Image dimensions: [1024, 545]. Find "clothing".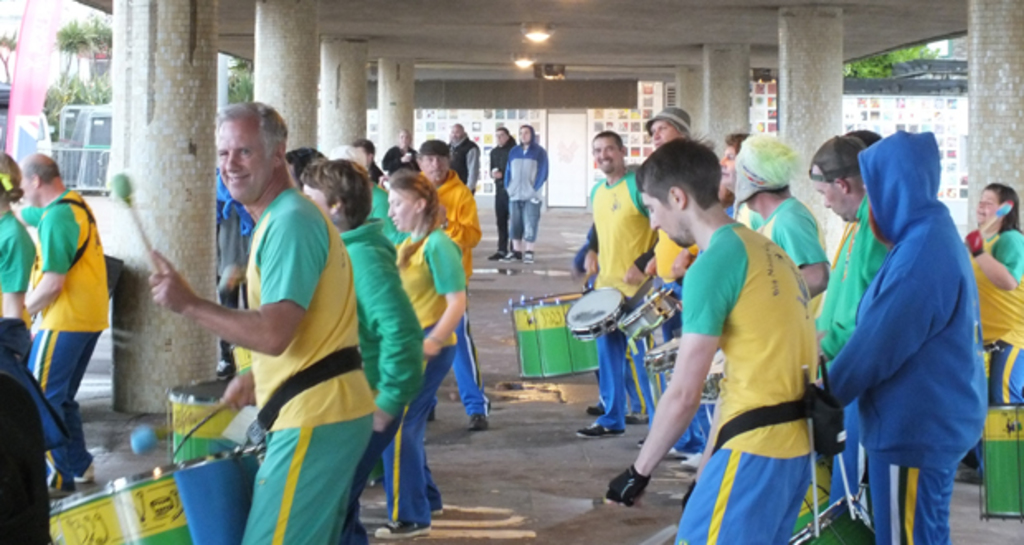
crop(803, 188, 895, 524).
